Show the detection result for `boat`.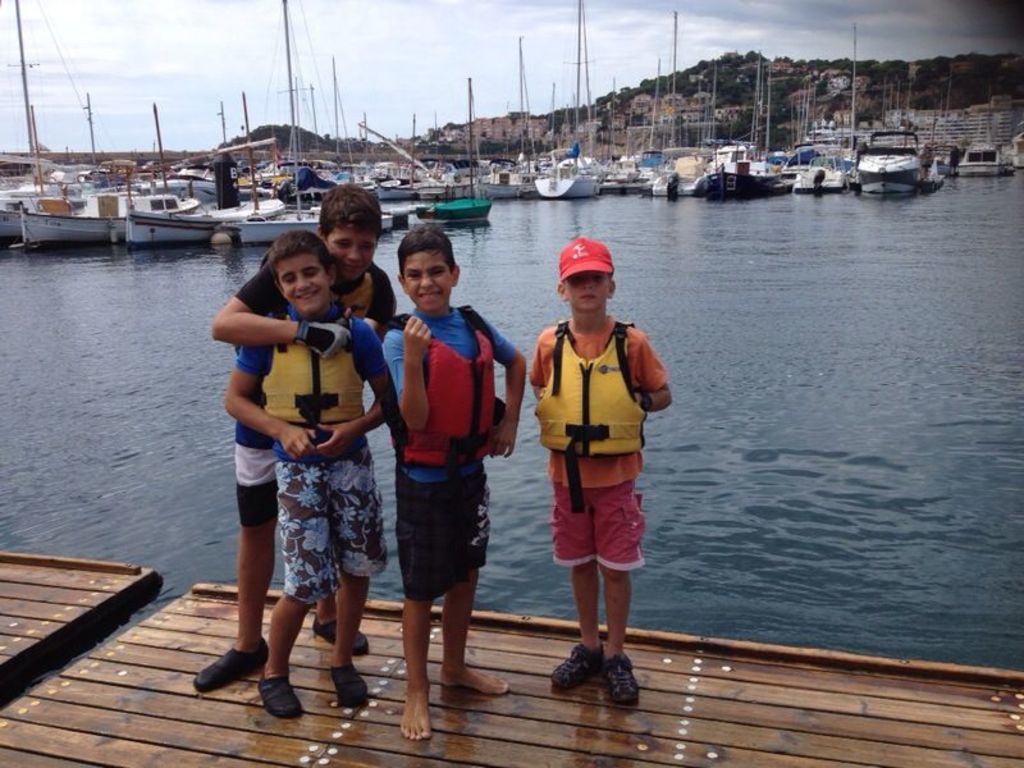
<box>216,83,332,247</box>.
